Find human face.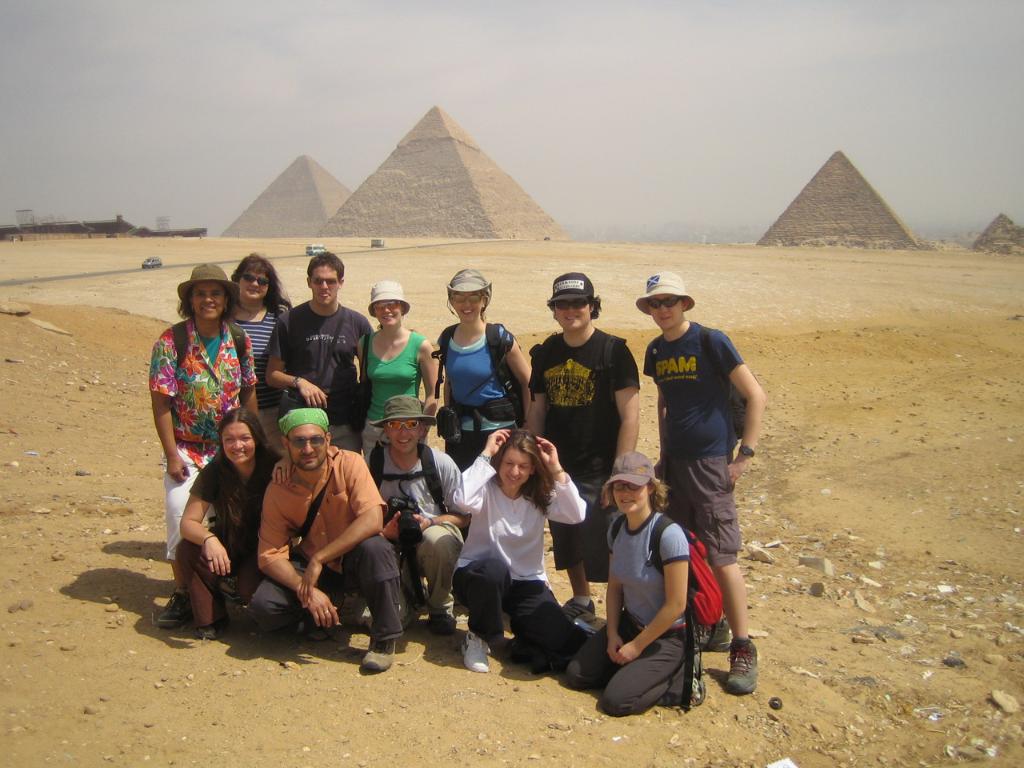
locate(303, 266, 341, 302).
